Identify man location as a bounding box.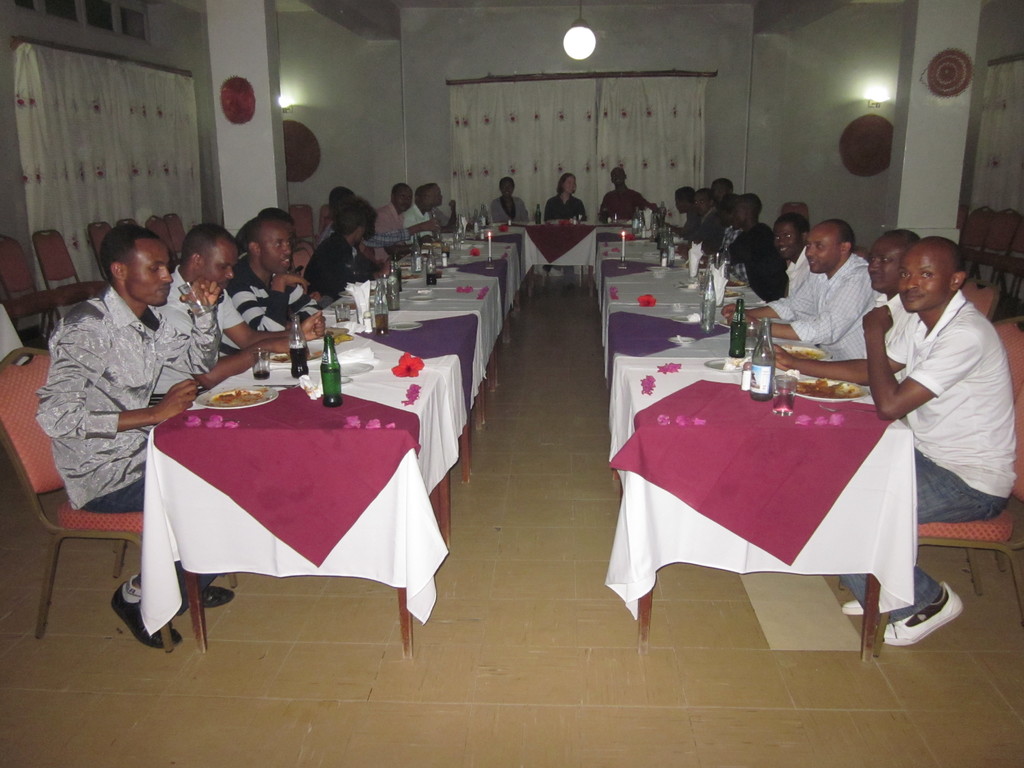
bbox(712, 200, 740, 280).
